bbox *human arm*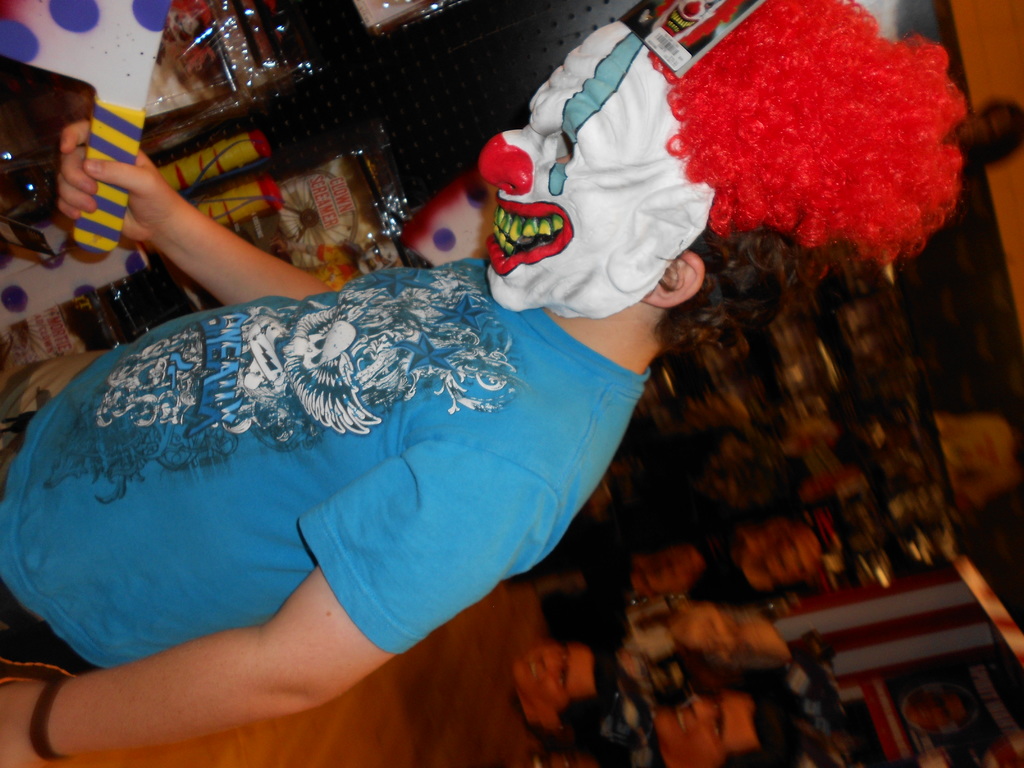
BBox(0, 382, 570, 766)
